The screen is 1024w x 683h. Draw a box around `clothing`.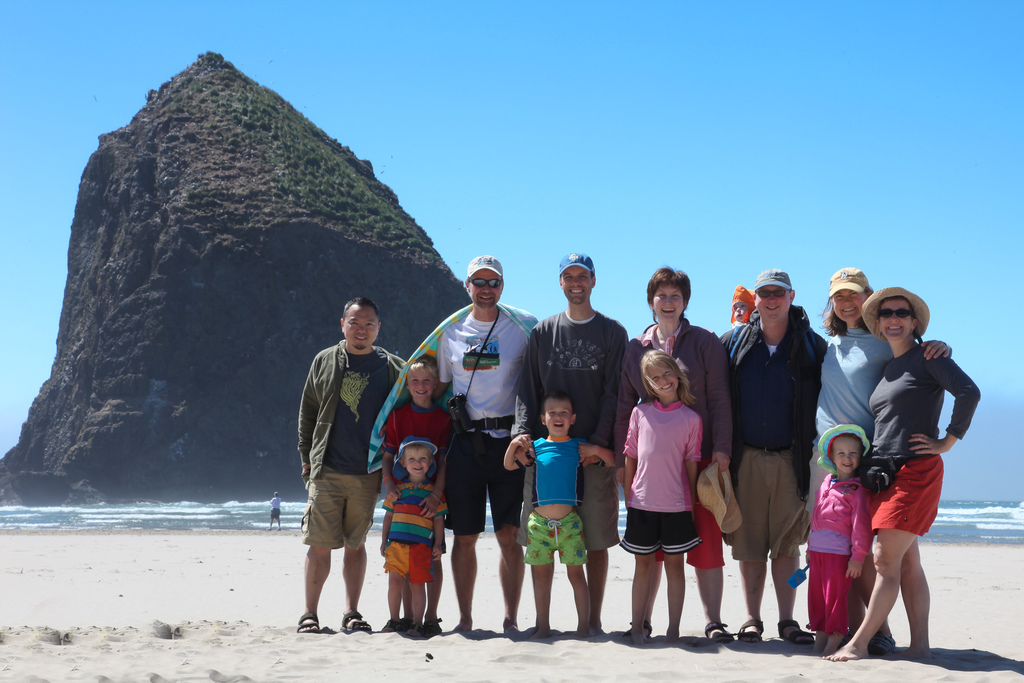
bbox=(519, 514, 589, 573).
